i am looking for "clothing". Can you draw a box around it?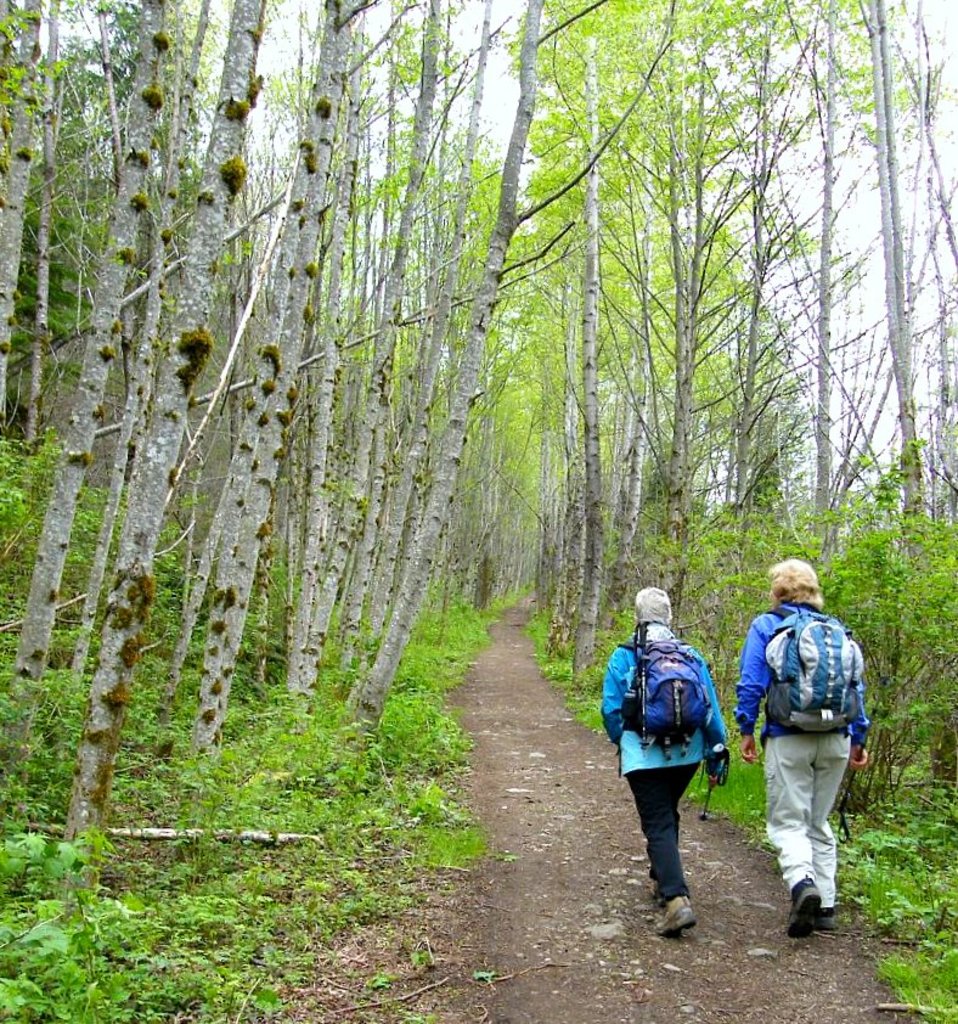
Sure, the bounding box is (left=629, top=760, right=697, bottom=905).
